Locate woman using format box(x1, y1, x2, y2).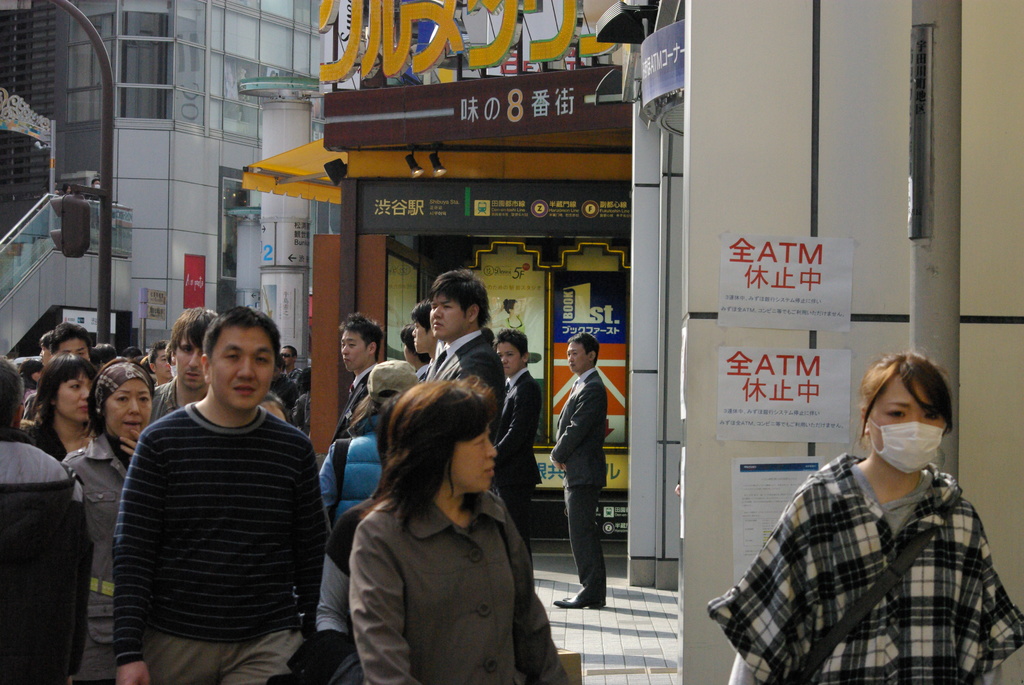
box(64, 356, 156, 684).
